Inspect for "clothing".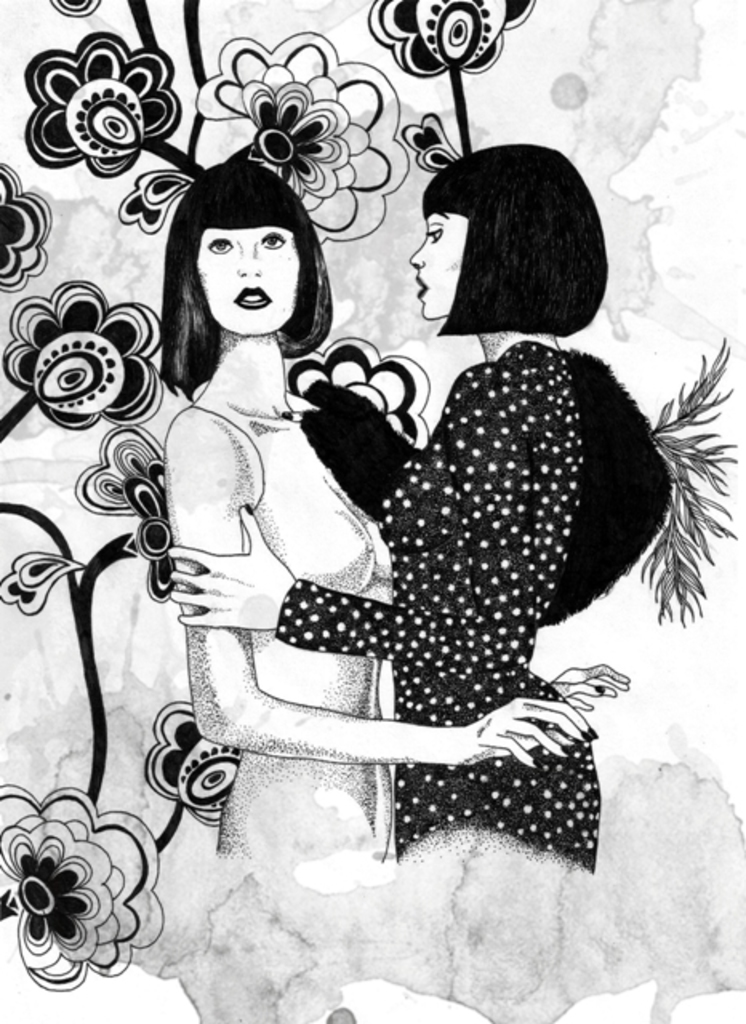
Inspection: l=207, t=405, r=387, b=870.
